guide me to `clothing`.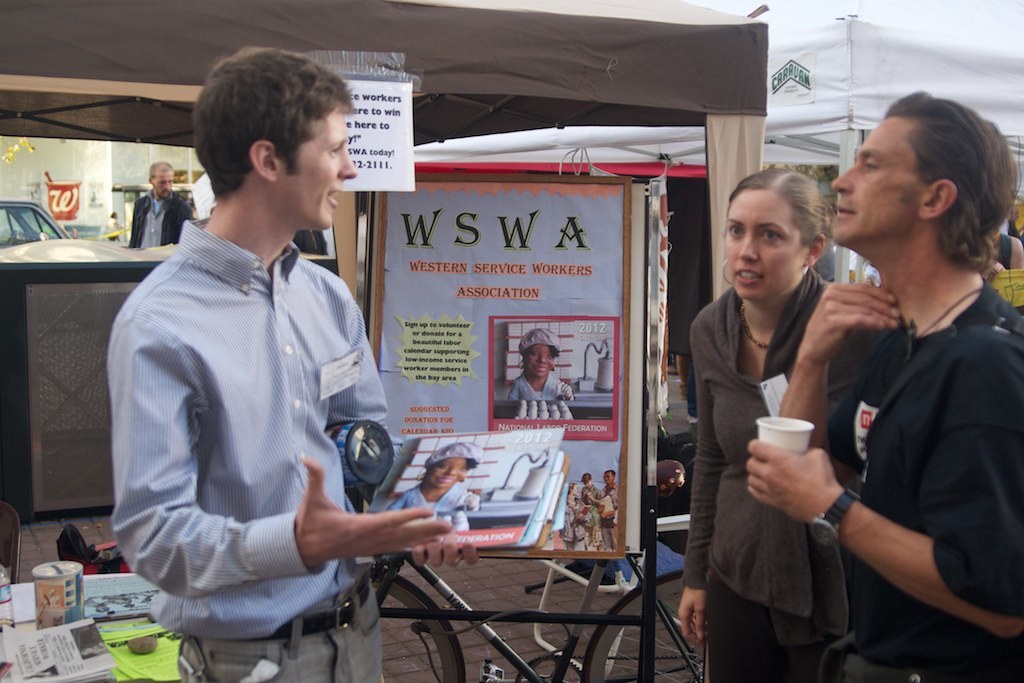
Guidance: region(128, 187, 196, 245).
